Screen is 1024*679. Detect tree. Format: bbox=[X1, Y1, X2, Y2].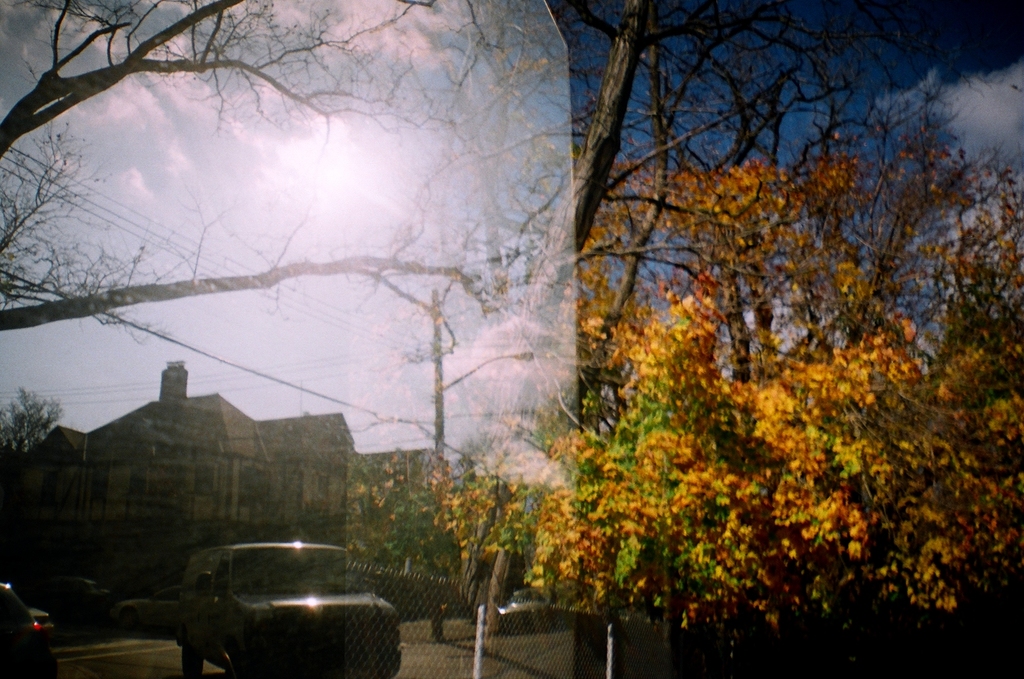
bbox=[0, 0, 793, 361].
